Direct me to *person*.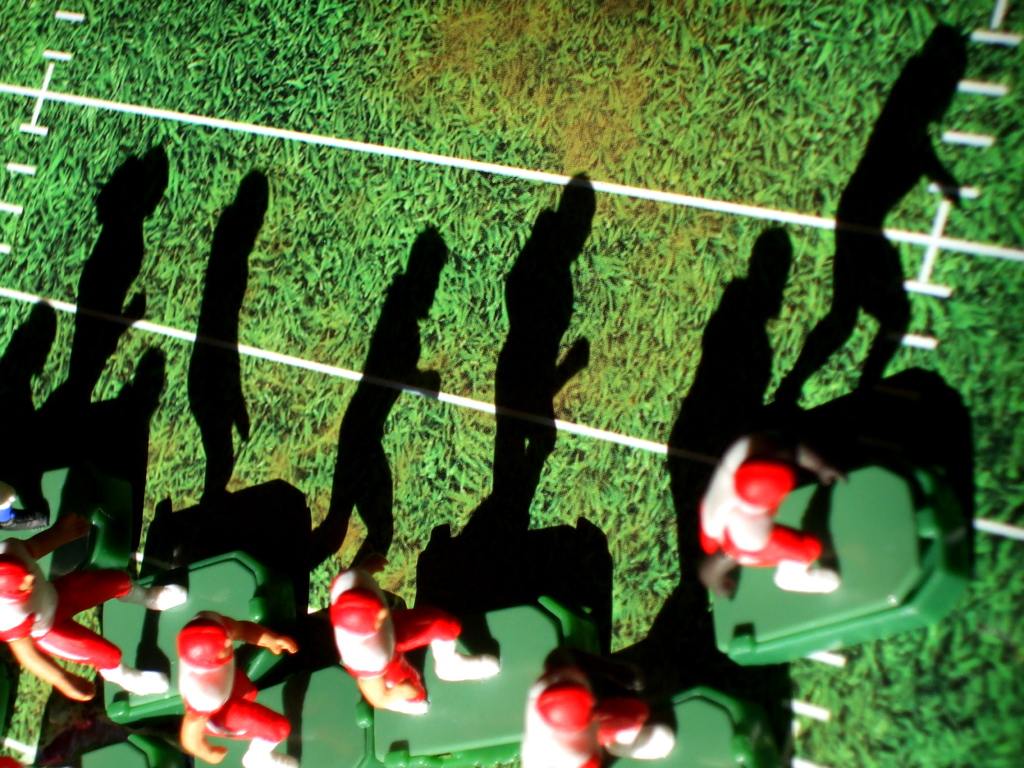
Direction: rect(522, 662, 674, 767).
